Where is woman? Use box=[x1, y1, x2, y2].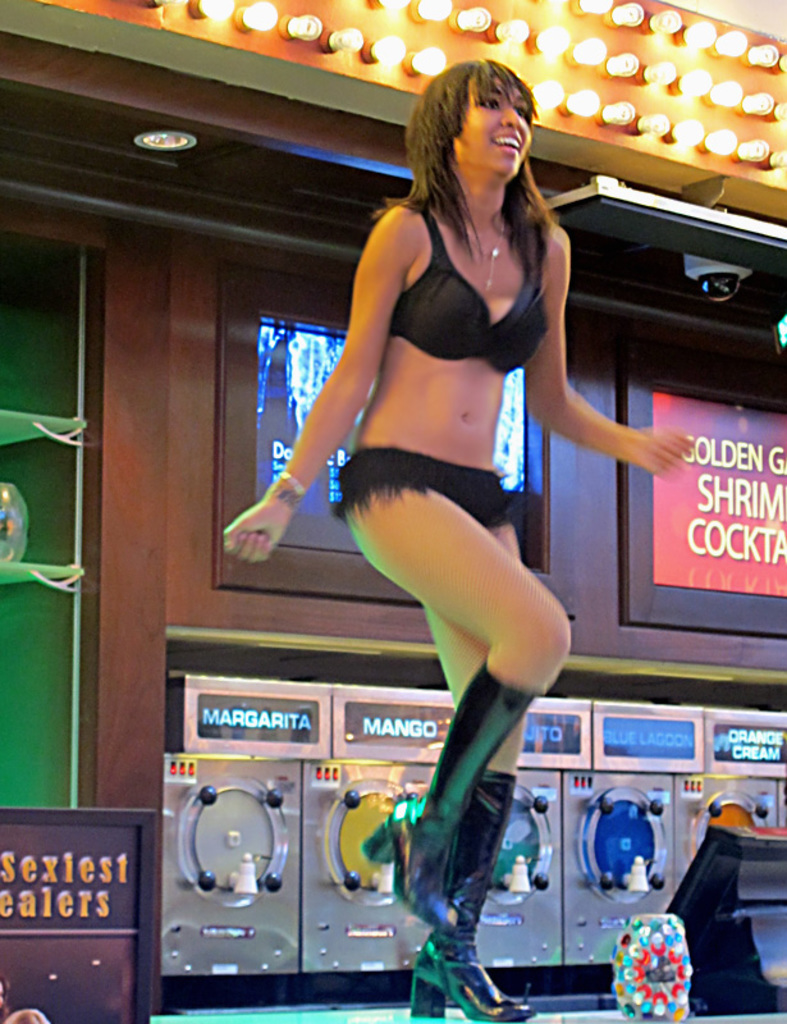
box=[220, 54, 701, 1023].
